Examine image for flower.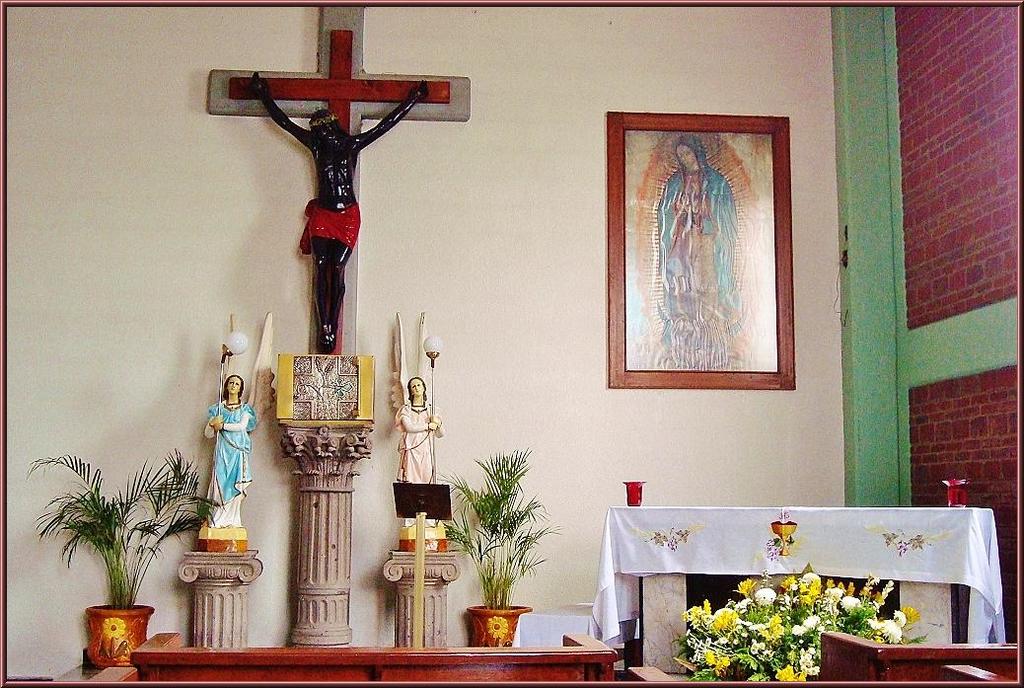
Examination result: box=[772, 662, 807, 684].
